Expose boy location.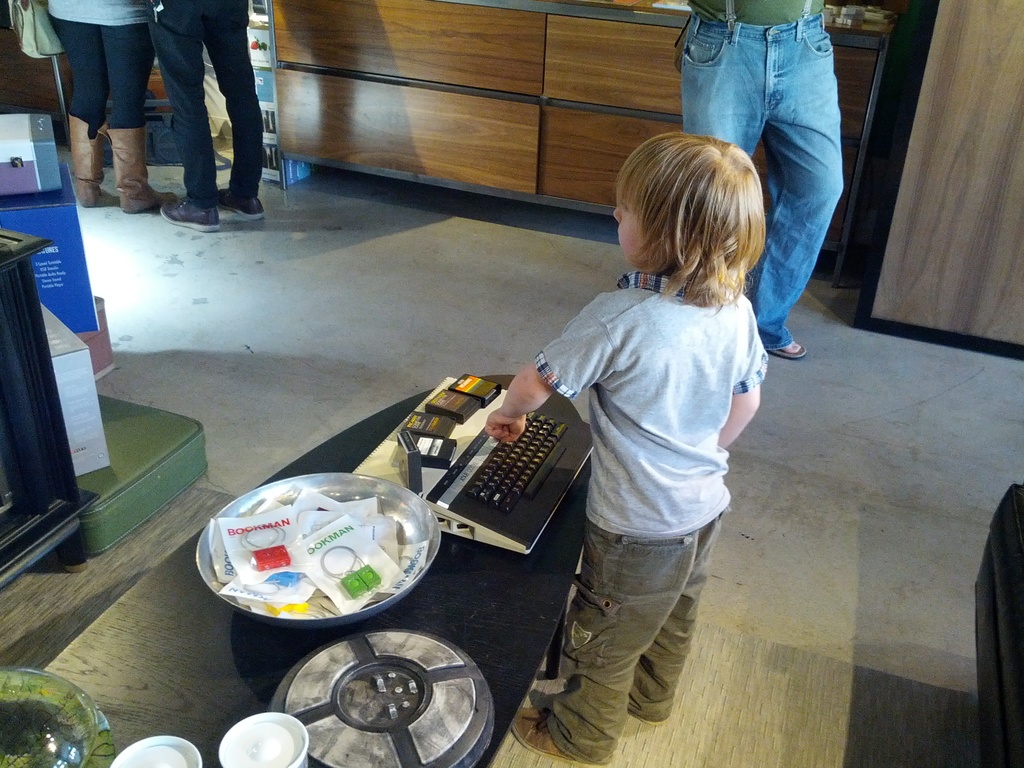
Exposed at {"x1": 479, "y1": 124, "x2": 769, "y2": 767}.
